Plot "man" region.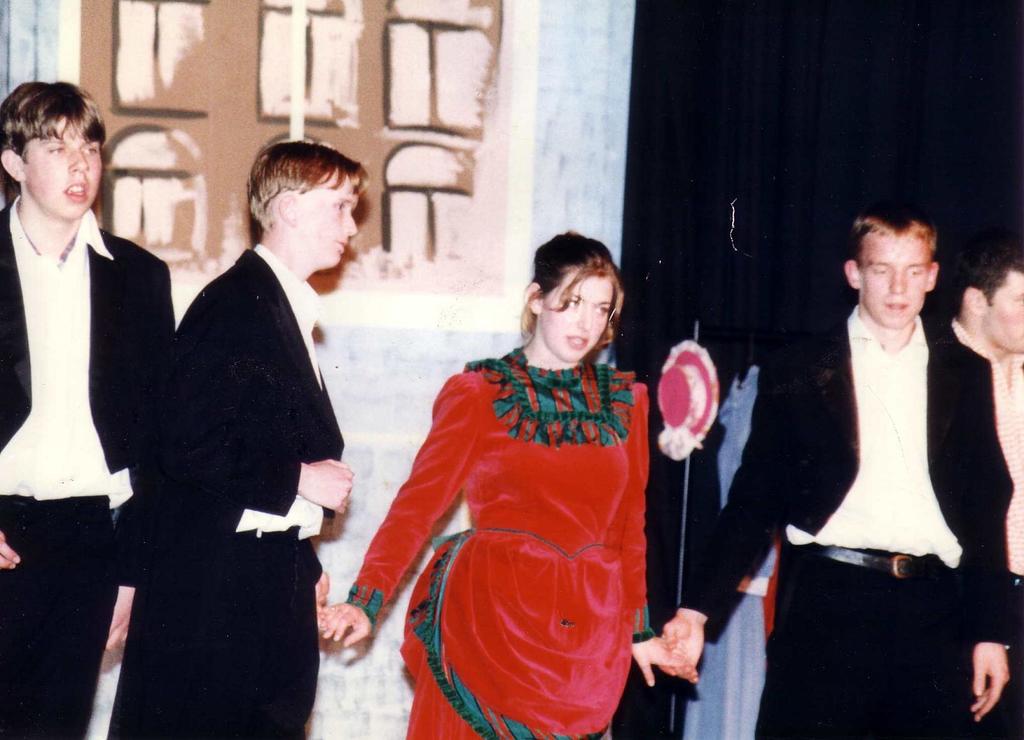
Plotted at locate(0, 81, 175, 727).
